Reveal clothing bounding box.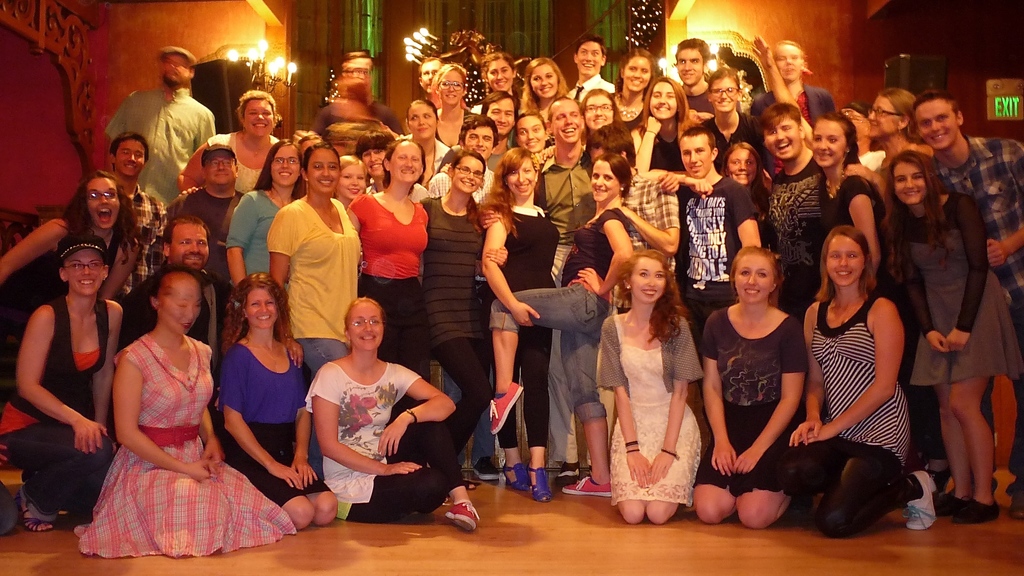
Revealed: (272, 196, 362, 375).
